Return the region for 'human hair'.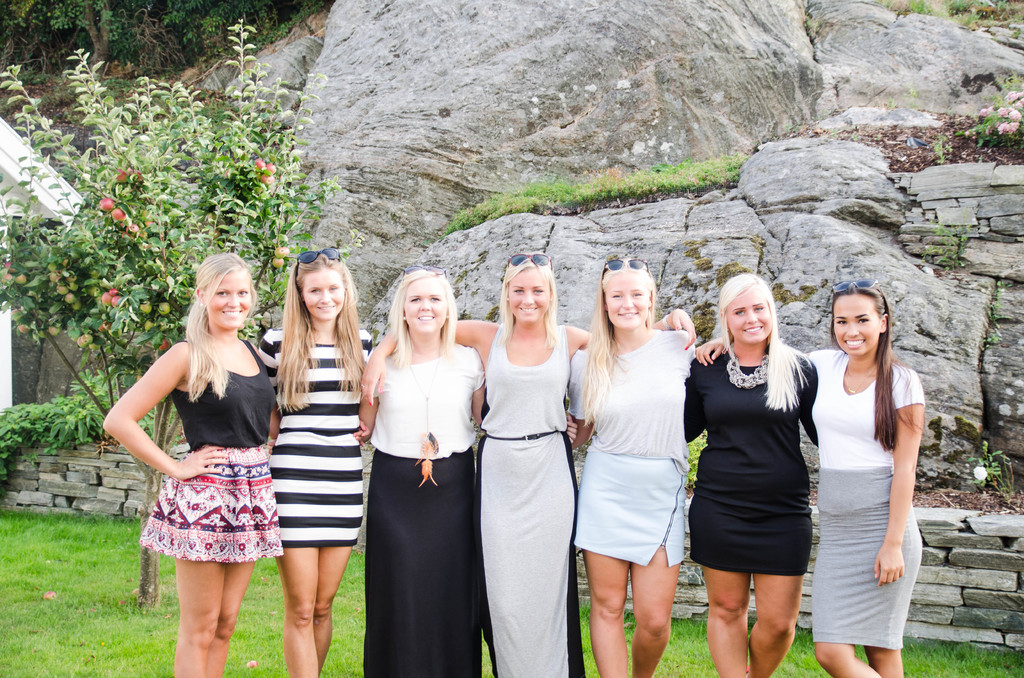
[833,278,895,454].
